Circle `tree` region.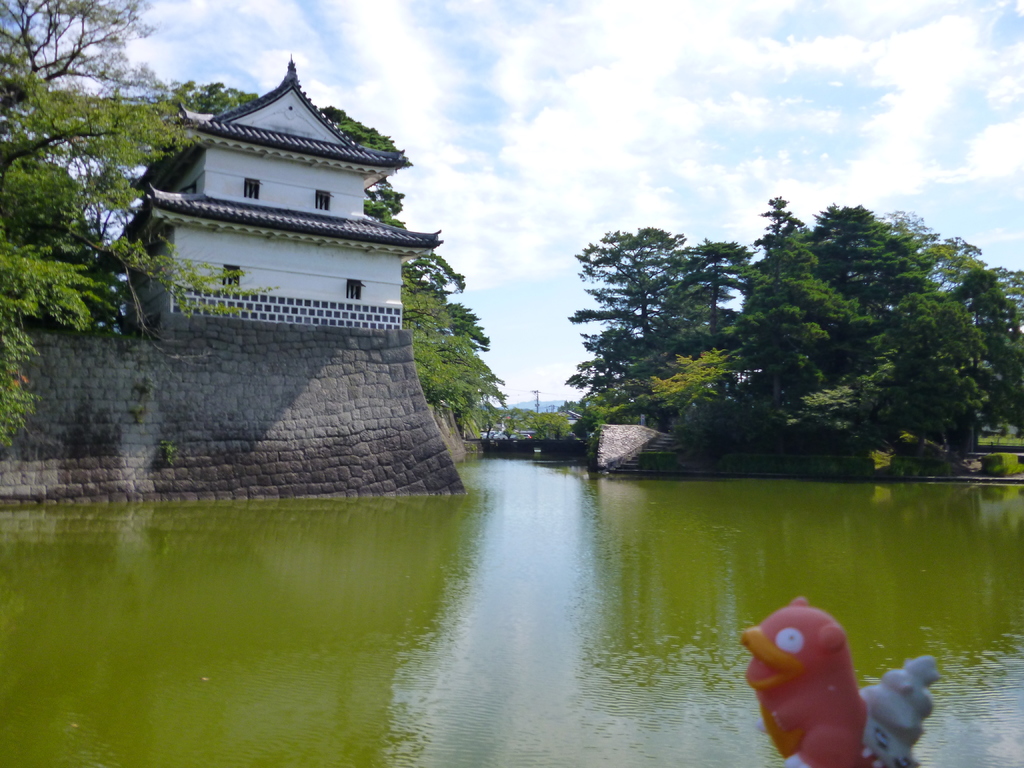
Region: BBox(560, 231, 688, 429).
